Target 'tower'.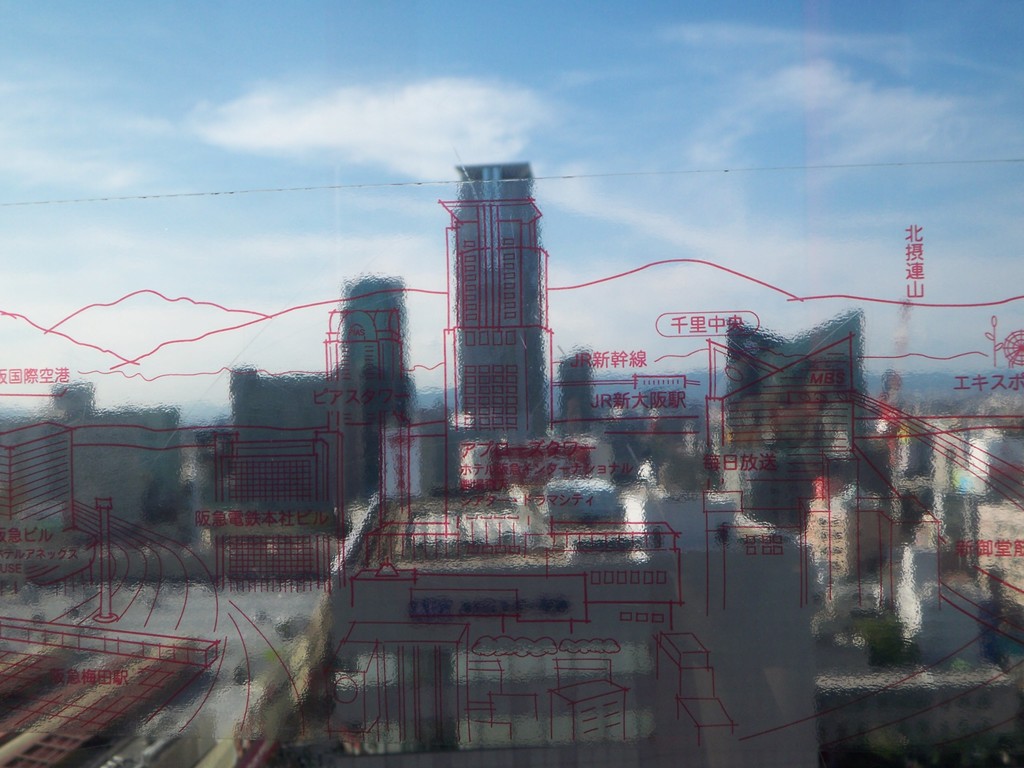
Target region: bbox=[430, 126, 565, 452].
